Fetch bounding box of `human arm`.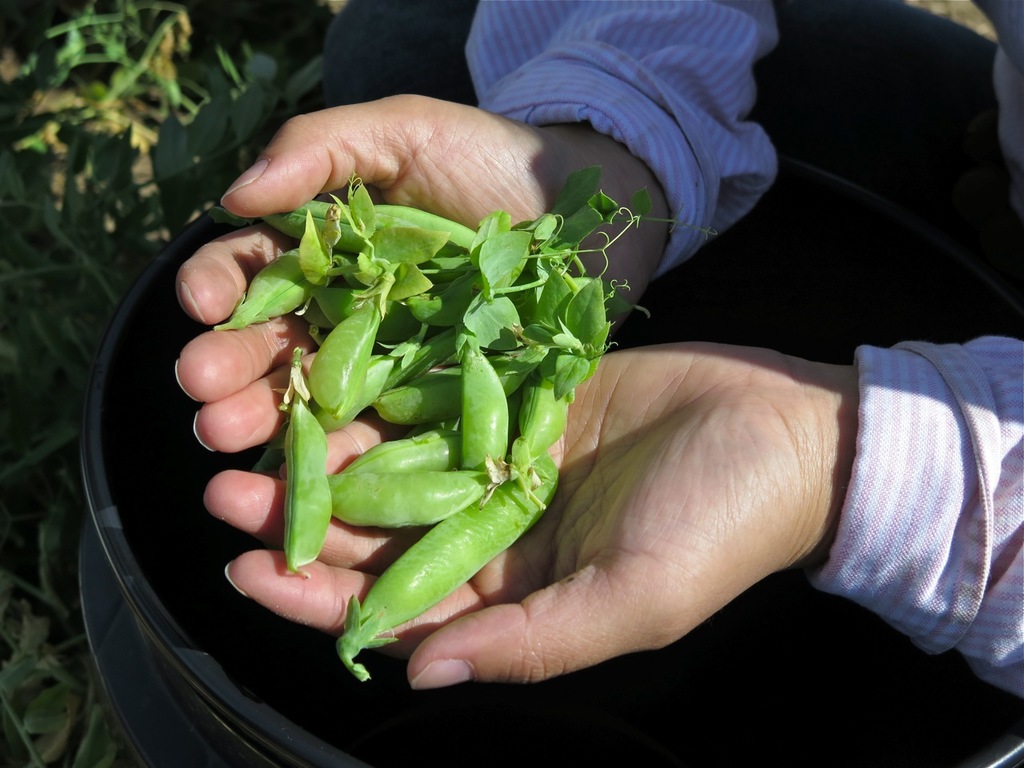
Bbox: Rect(174, 7, 778, 458).
